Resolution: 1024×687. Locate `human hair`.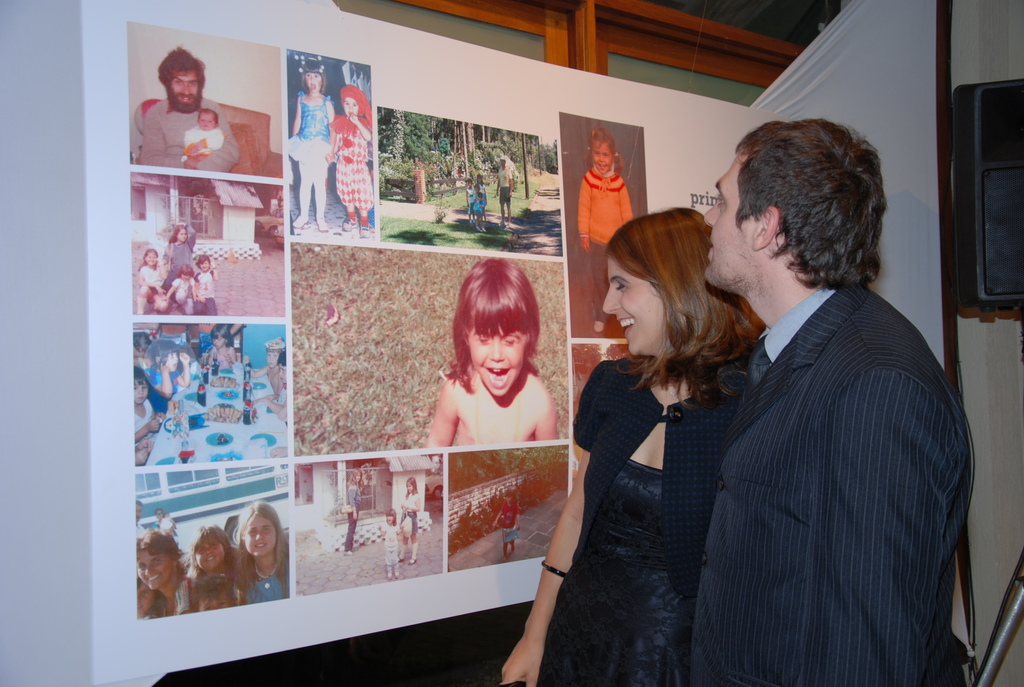
189,524,242,574.
